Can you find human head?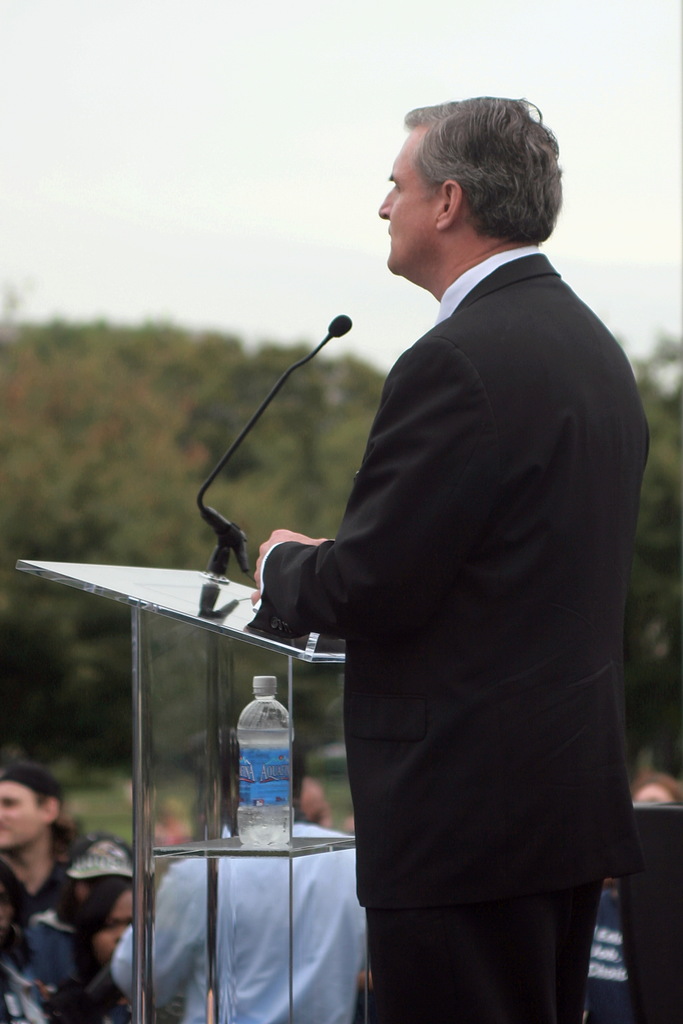
Yes, bounding box: bbox(0, 762, 69, 847).
